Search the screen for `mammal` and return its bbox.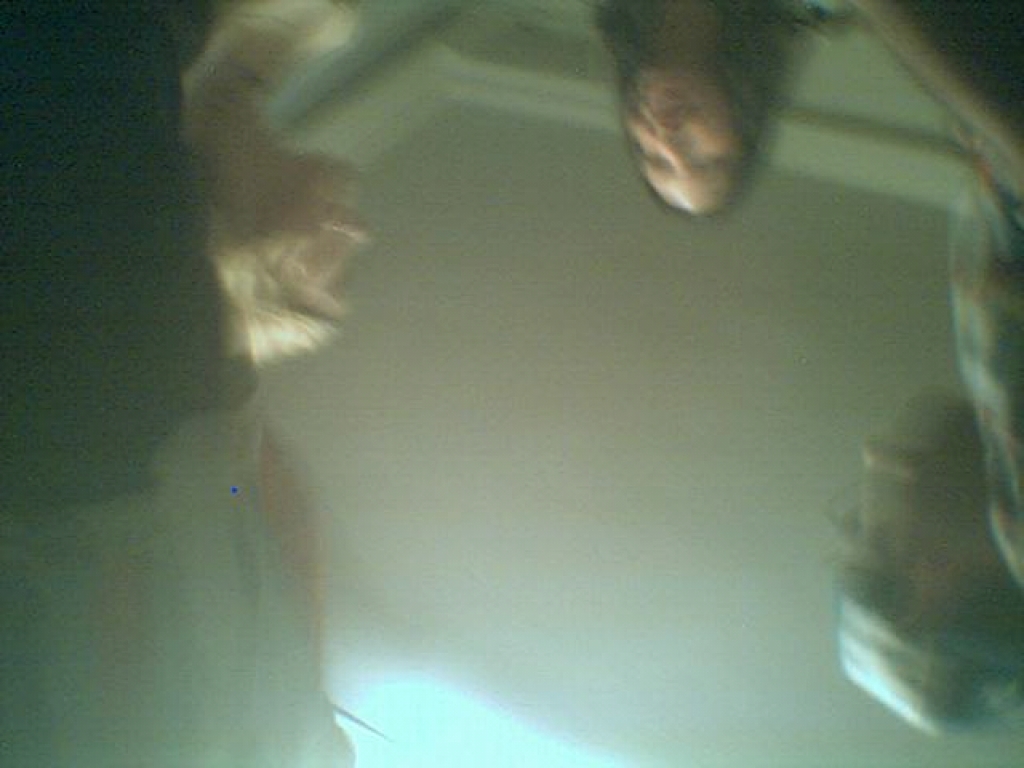
Found: <box>141,0,379,380</box>.
